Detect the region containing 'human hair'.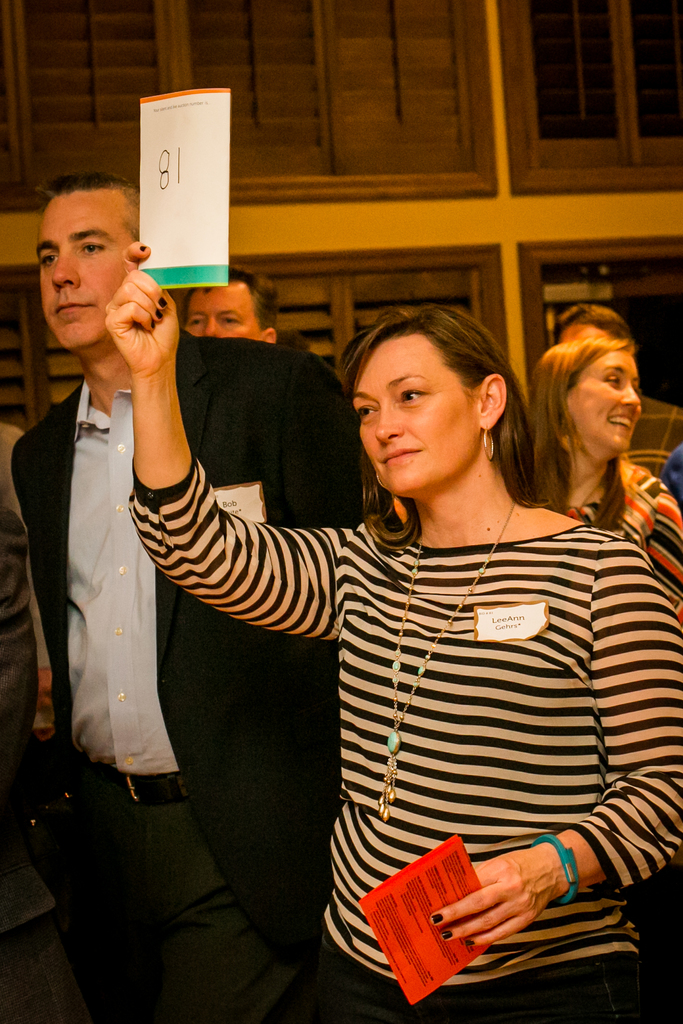
<bbox>335, 301, 536, 514</bbox>.
